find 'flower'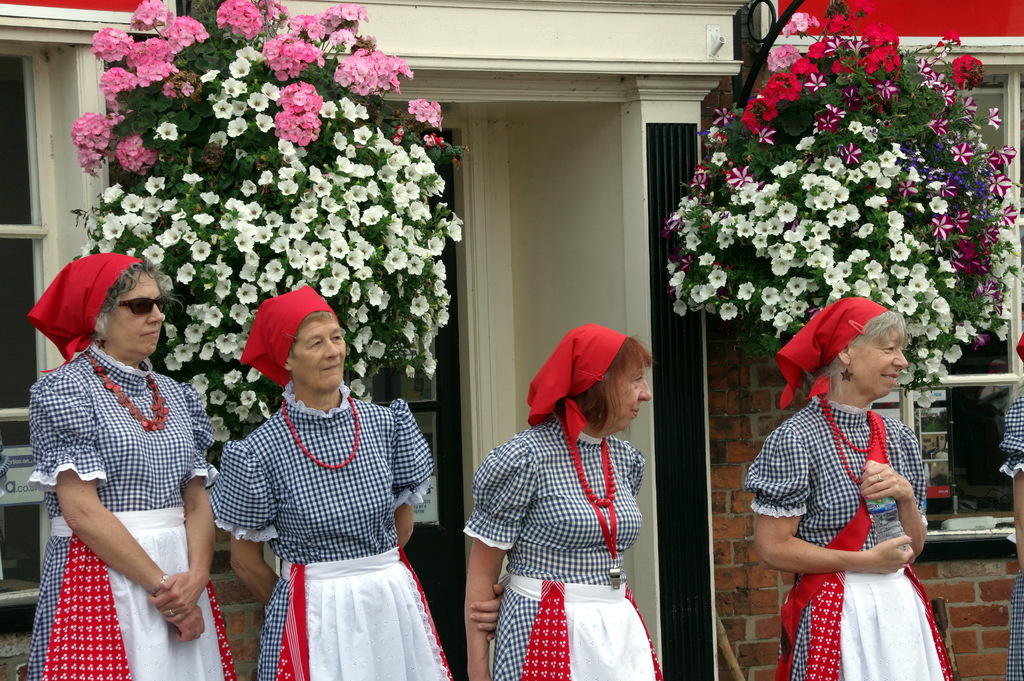
[left=348, top=326, right=384, bottom=361]
